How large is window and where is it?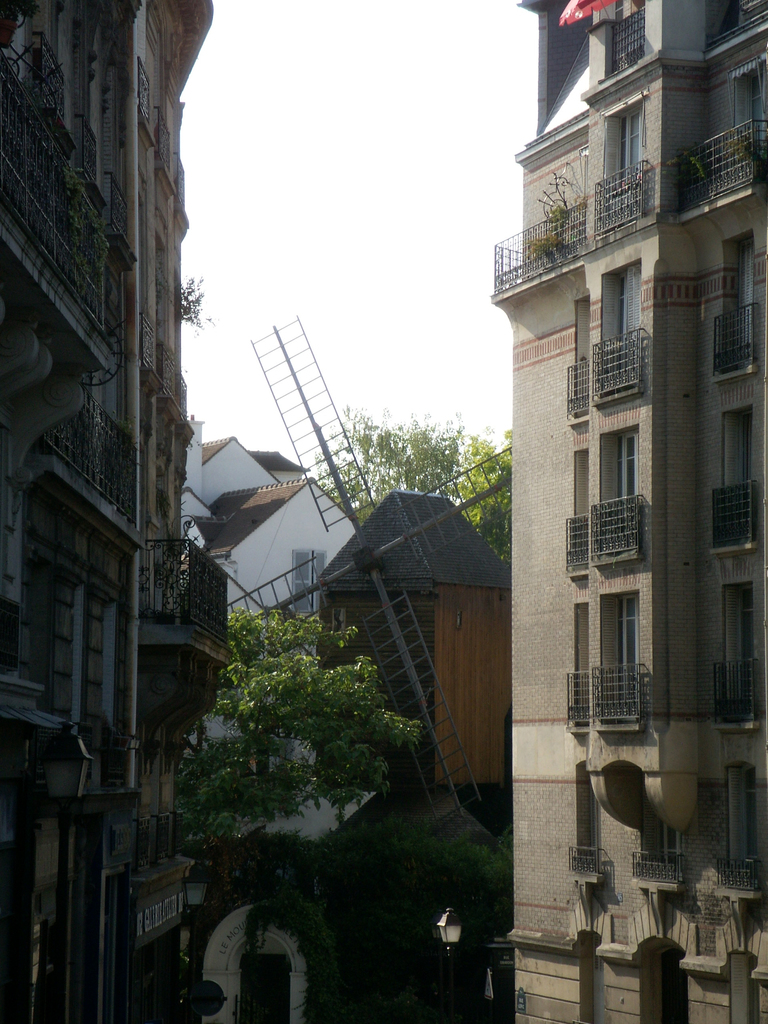
Bounding box: (x1=572, y1=929, x2=602, y2=1023).
